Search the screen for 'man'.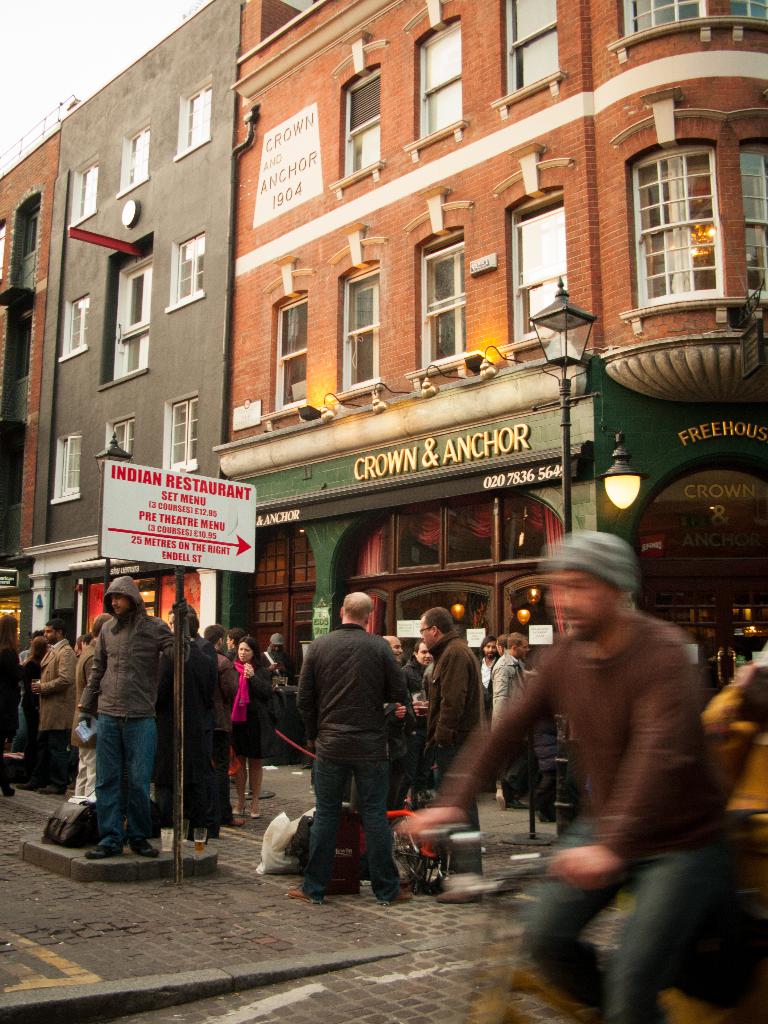
Found at {"x1": 285, "y1": 604, "x2": 431, "y2": 893}.
